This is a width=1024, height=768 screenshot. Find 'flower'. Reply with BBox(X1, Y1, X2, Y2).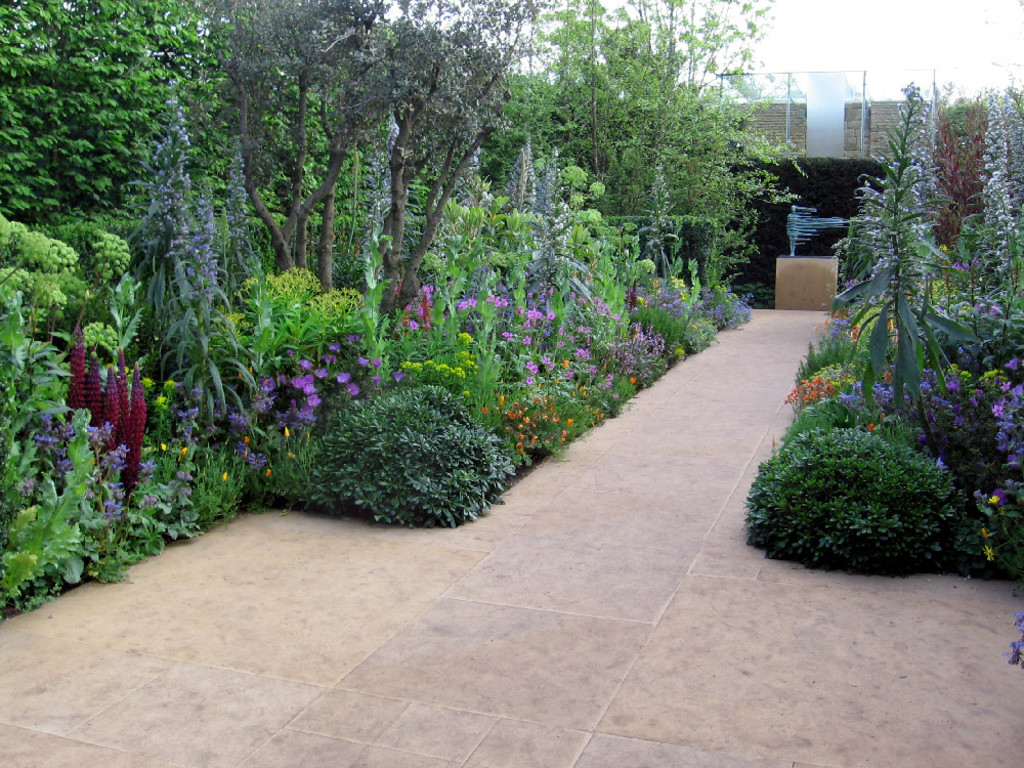
BBox(332, 373, 348, 381).
